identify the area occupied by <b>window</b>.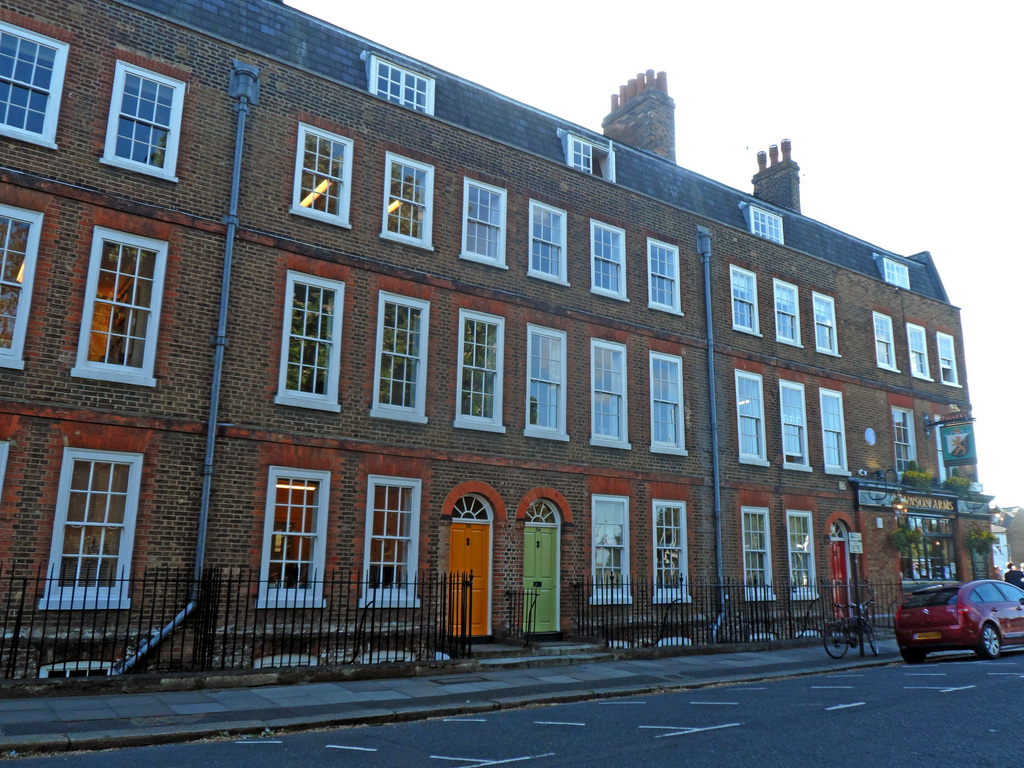
Area: [817,390,853,484].
